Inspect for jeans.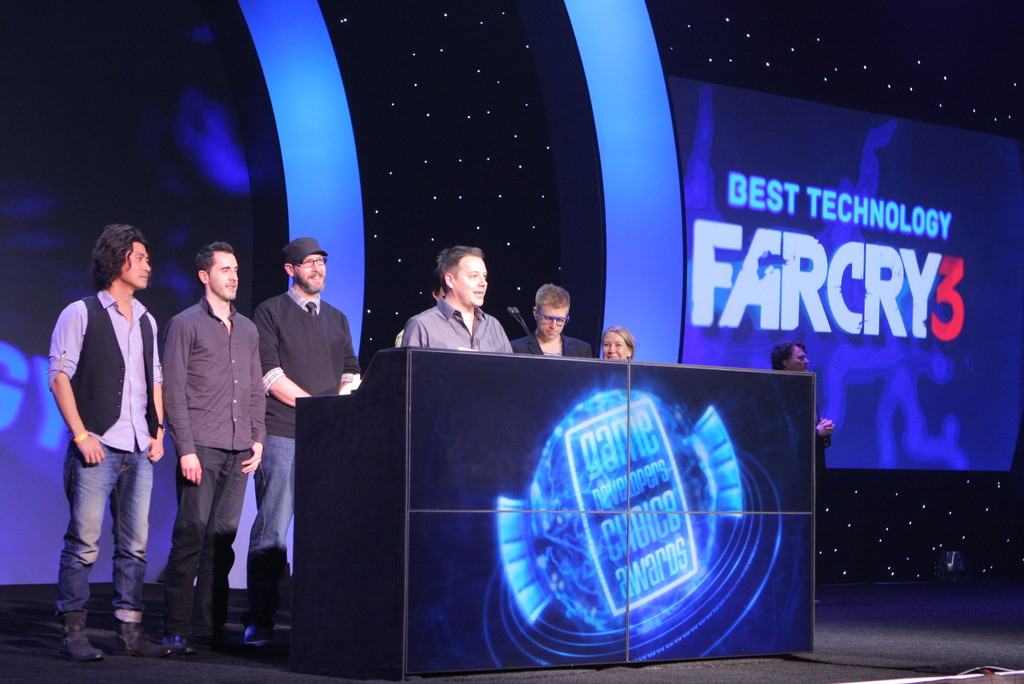
Inspection: region(56, 442, 156, 615).
